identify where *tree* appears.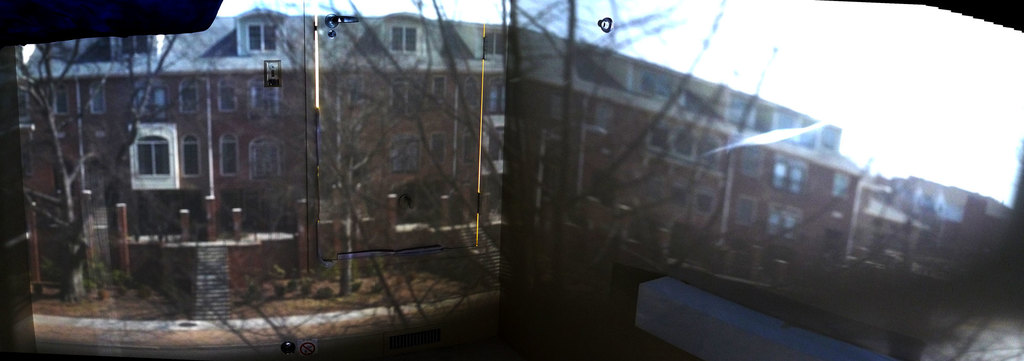
Appears at (15,35,209,305).
